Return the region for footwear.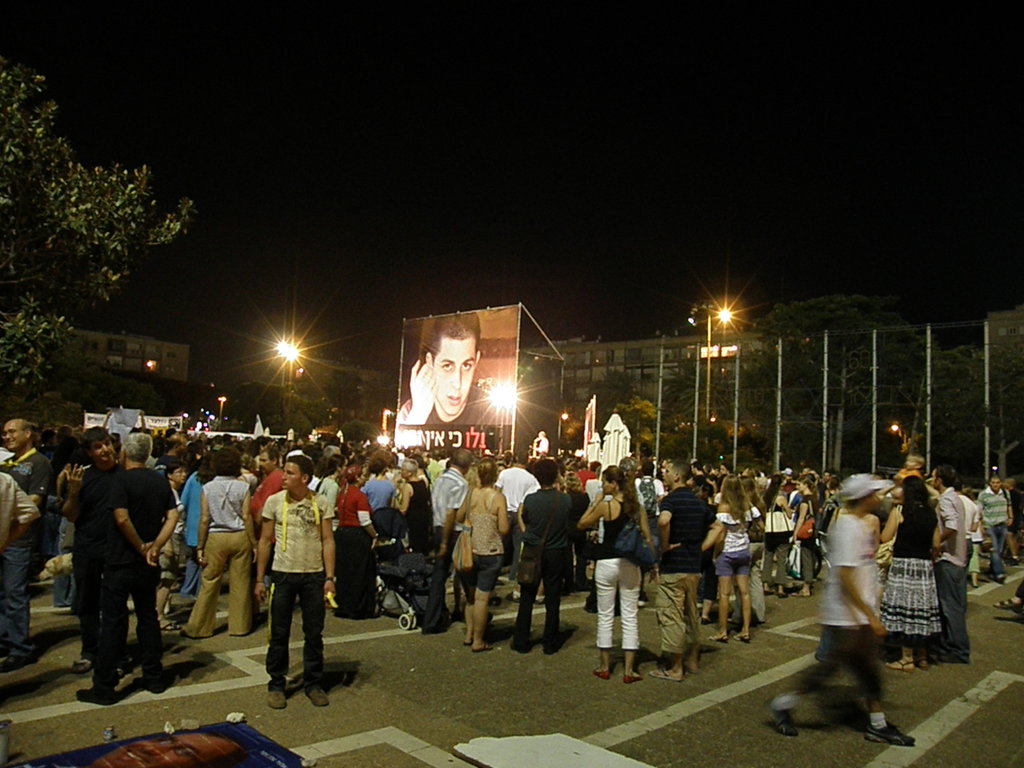
x1=970 y1=576 x2=982 y2=590.
